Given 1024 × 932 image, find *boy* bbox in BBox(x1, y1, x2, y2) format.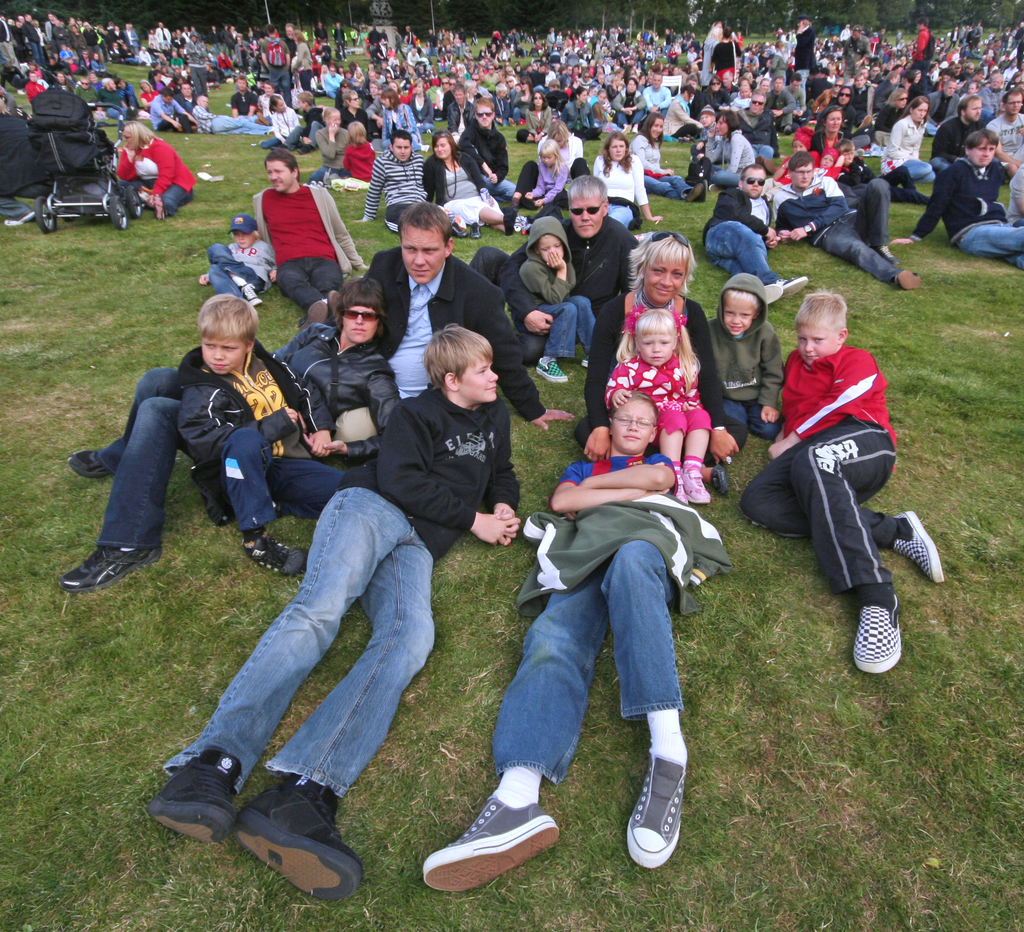
BBox(724, 273, 938, 698).
